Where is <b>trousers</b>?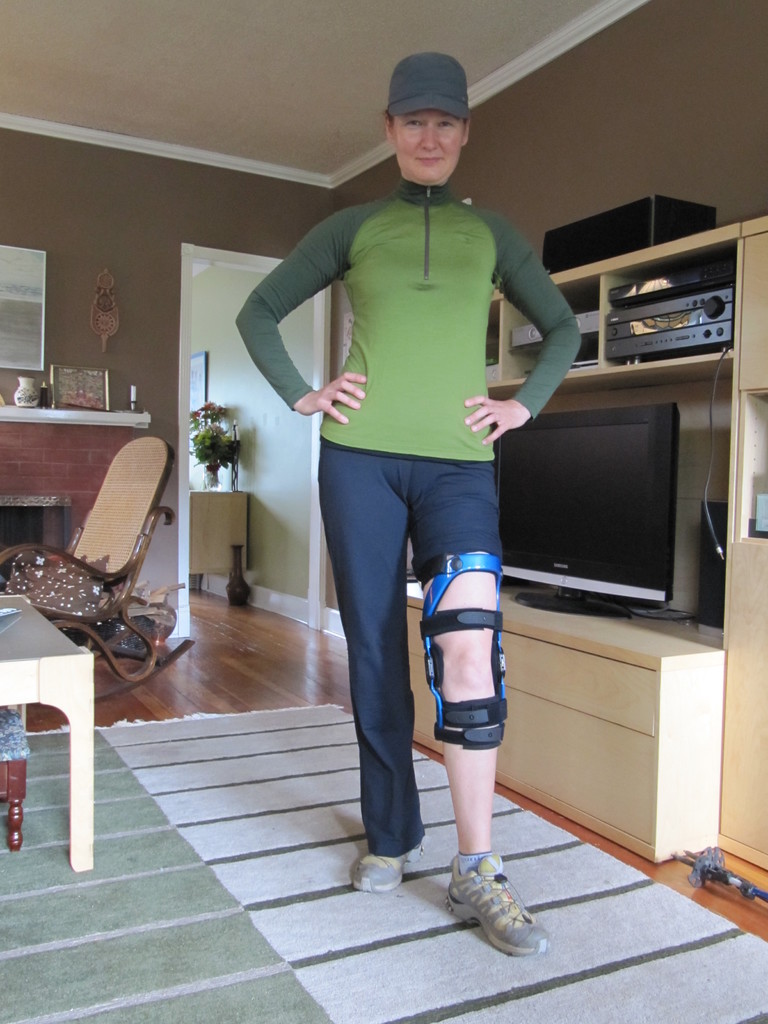
Rect(323, 435, 476, 851).
